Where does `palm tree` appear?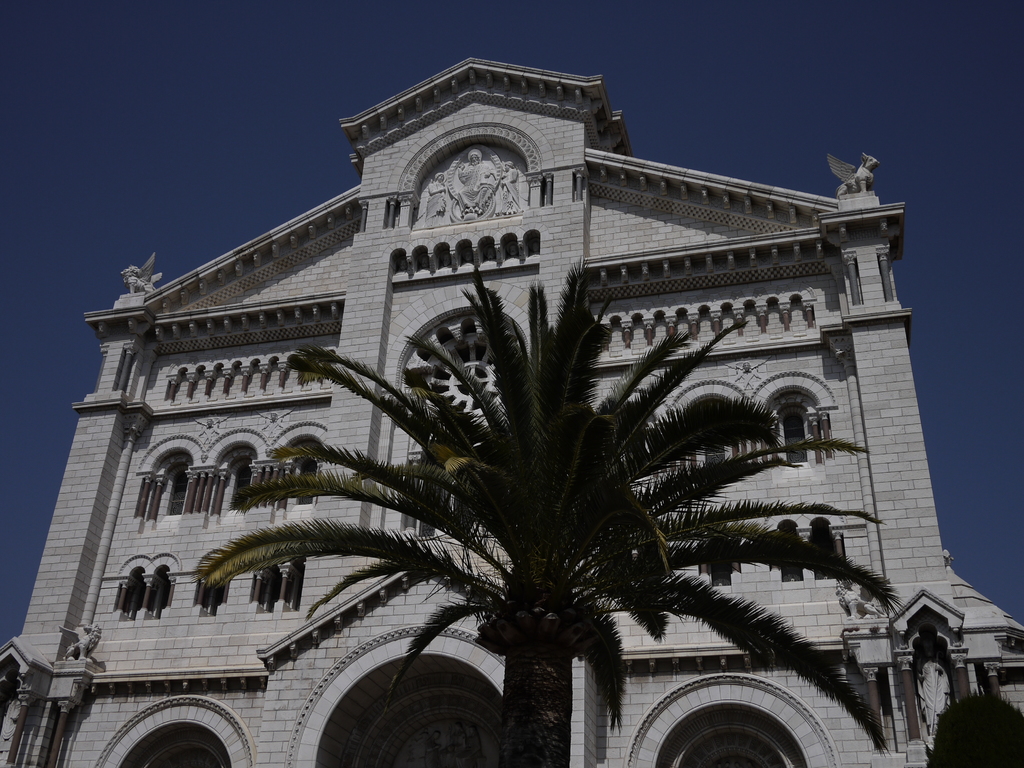
Appears at 188/253/906/767.
